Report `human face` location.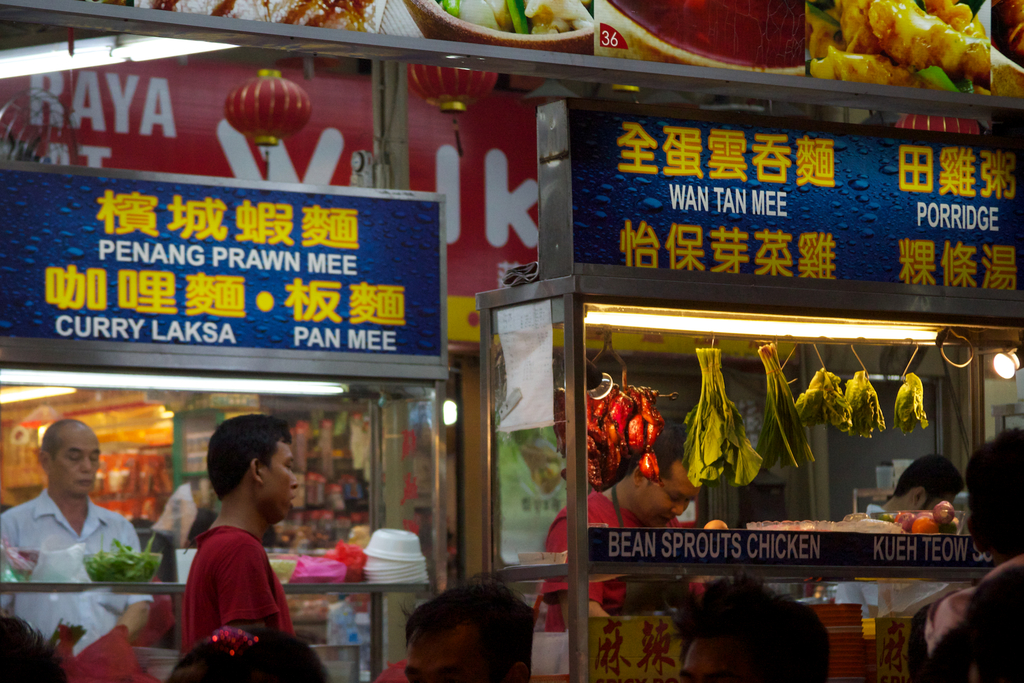
Report: (left=47, top=429, right=99, bottom=498).
